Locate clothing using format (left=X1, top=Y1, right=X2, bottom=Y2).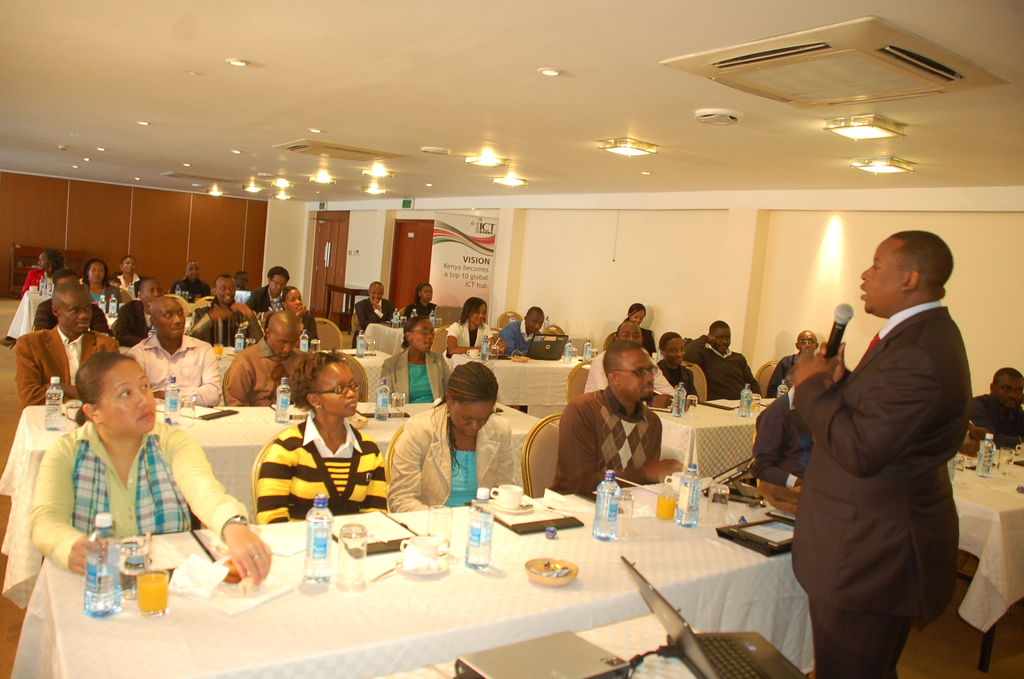
(left=190, top=299, right=267, bottom=344).
